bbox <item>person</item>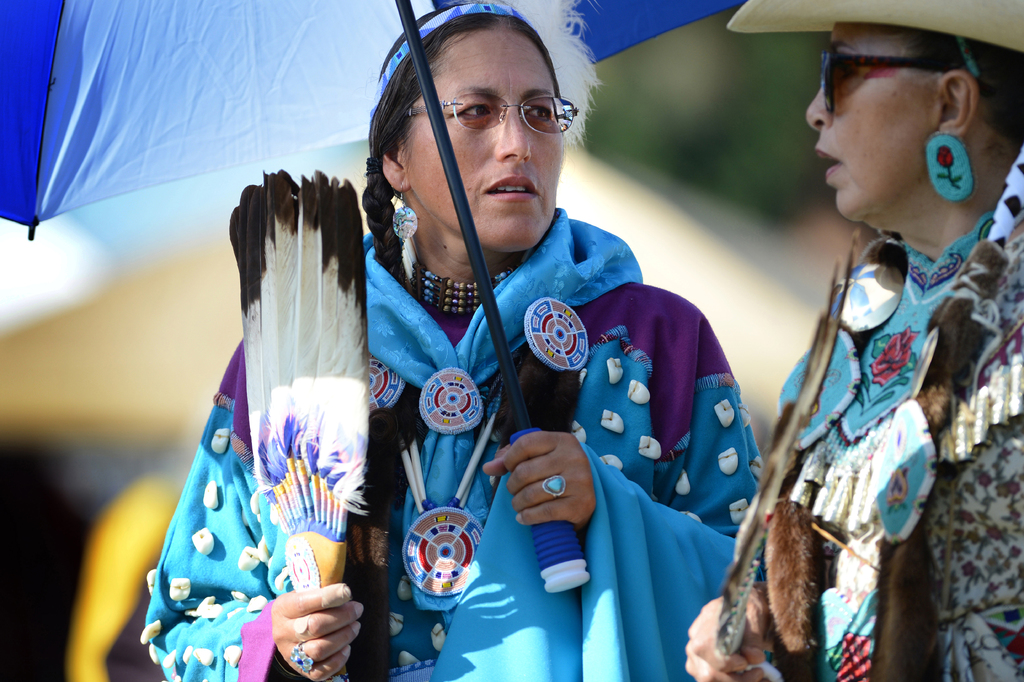
crop(683, 0, 1023, 681)
